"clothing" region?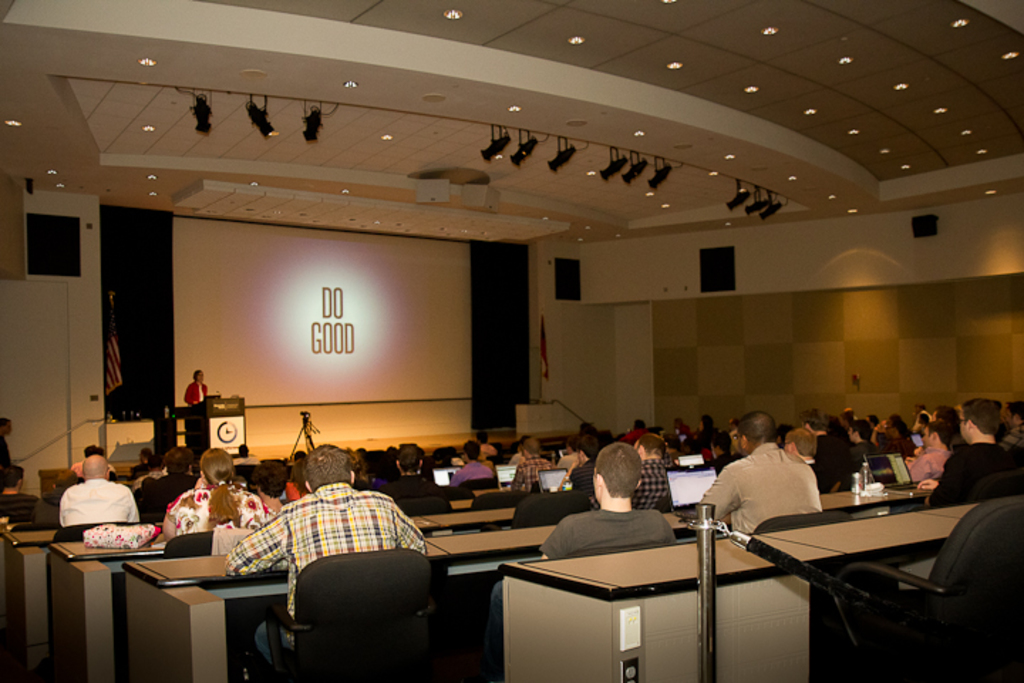
{"x1": 560, "y1": 460, "x2": 594, "y2": 502}
